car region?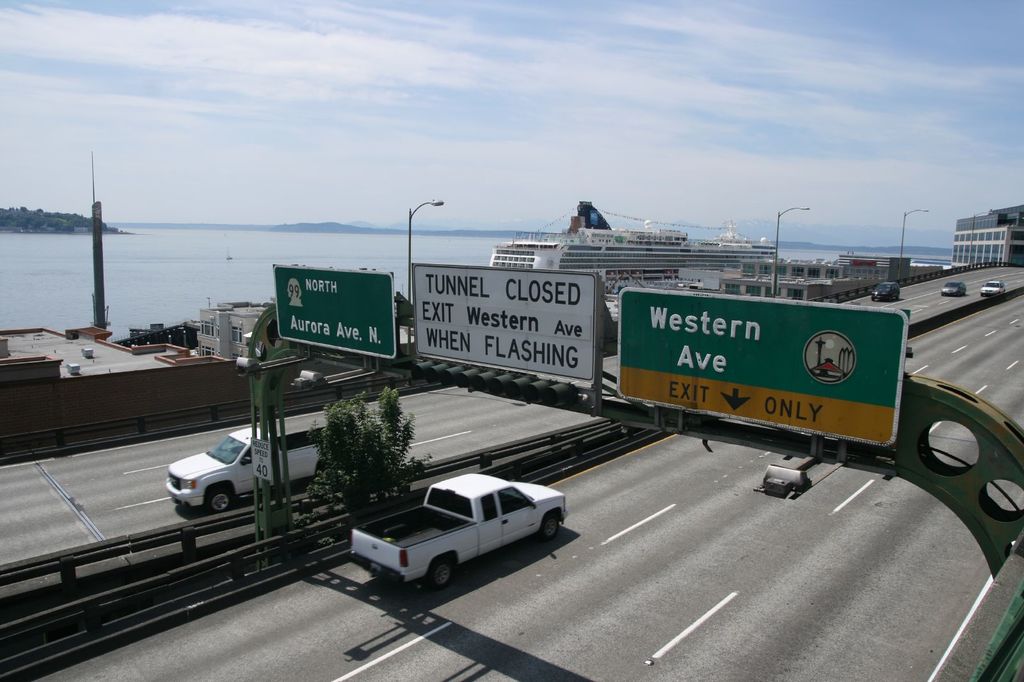
box(980, 278, 1004, 297)
